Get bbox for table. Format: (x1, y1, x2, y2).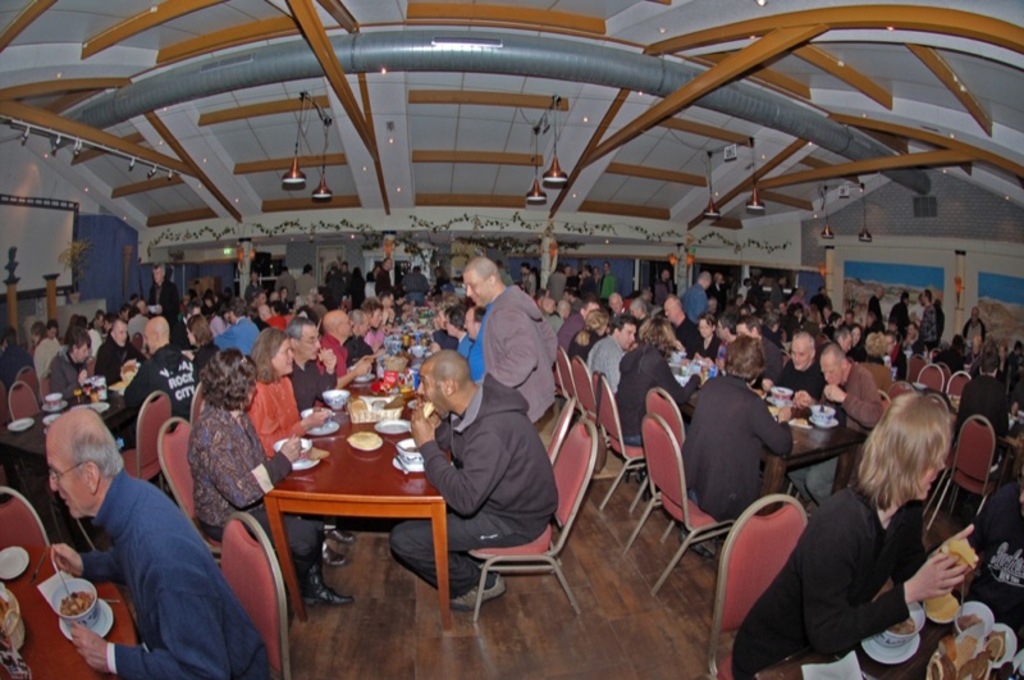
(260, 373, 453, 633).
